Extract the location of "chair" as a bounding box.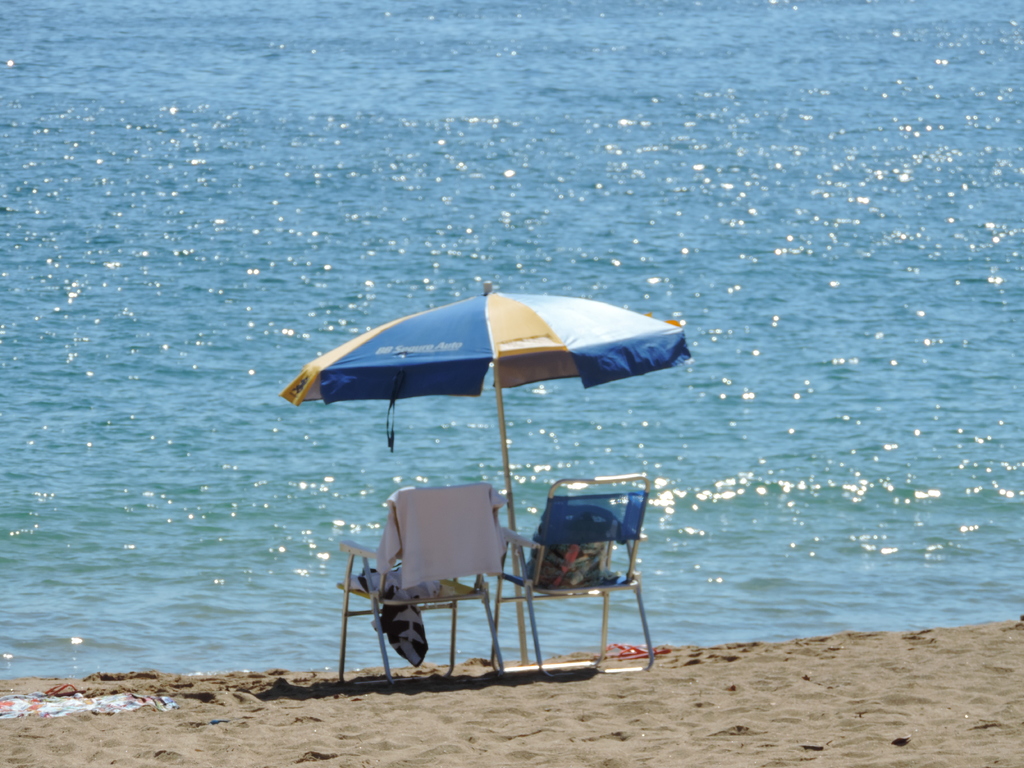
crop(512, 442, 645, 691).
